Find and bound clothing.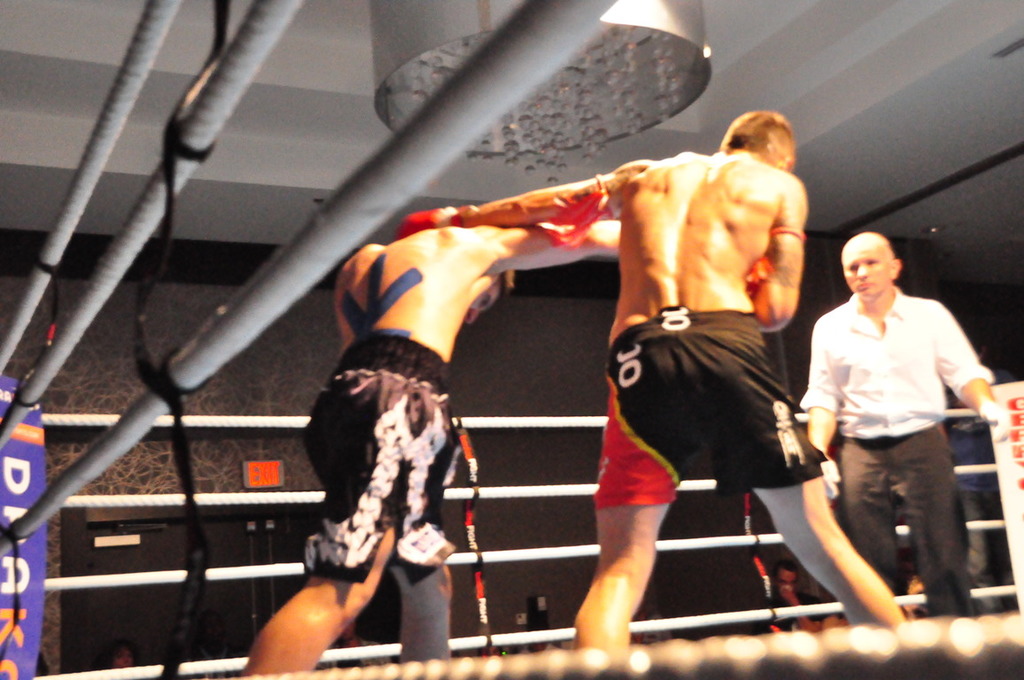
Bound: (left=810, top=249, right=997, bottom=584).
